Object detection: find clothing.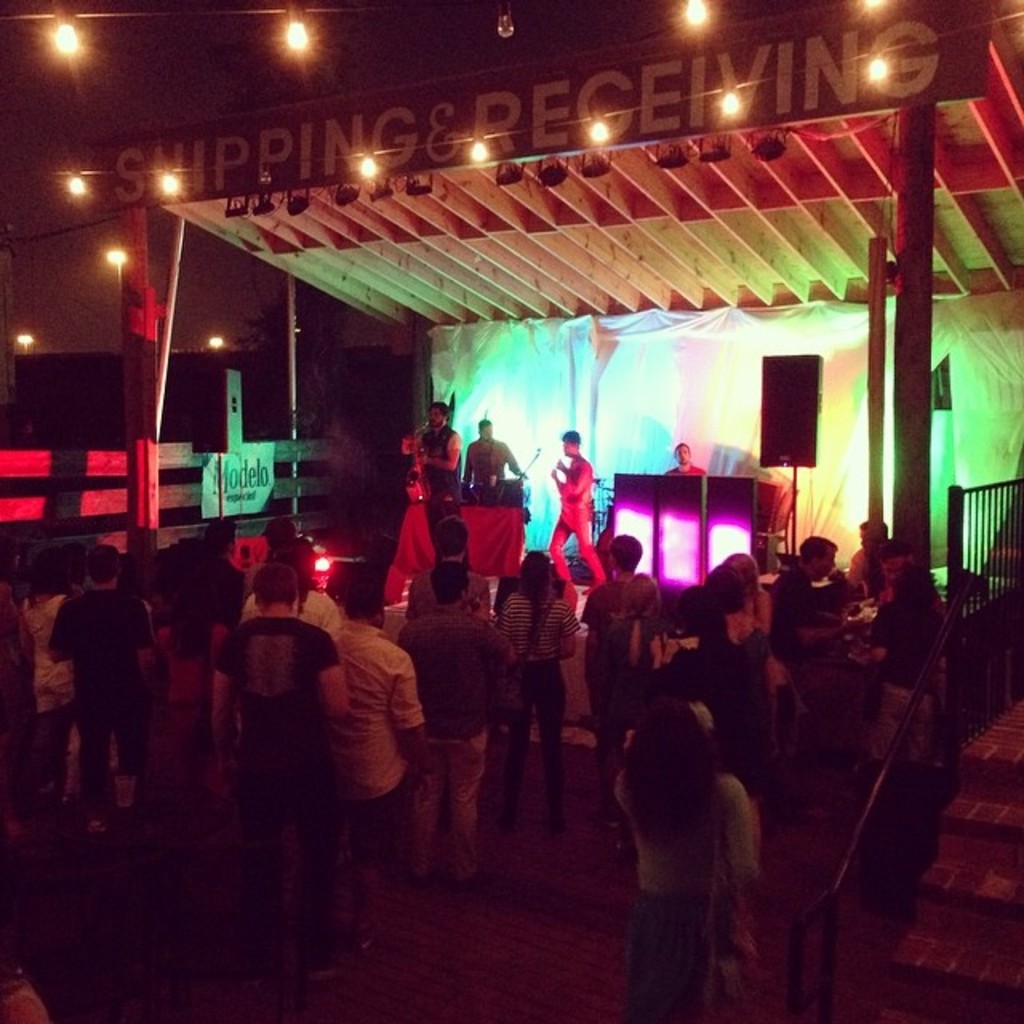
<box>549,453,598,576</box>.
